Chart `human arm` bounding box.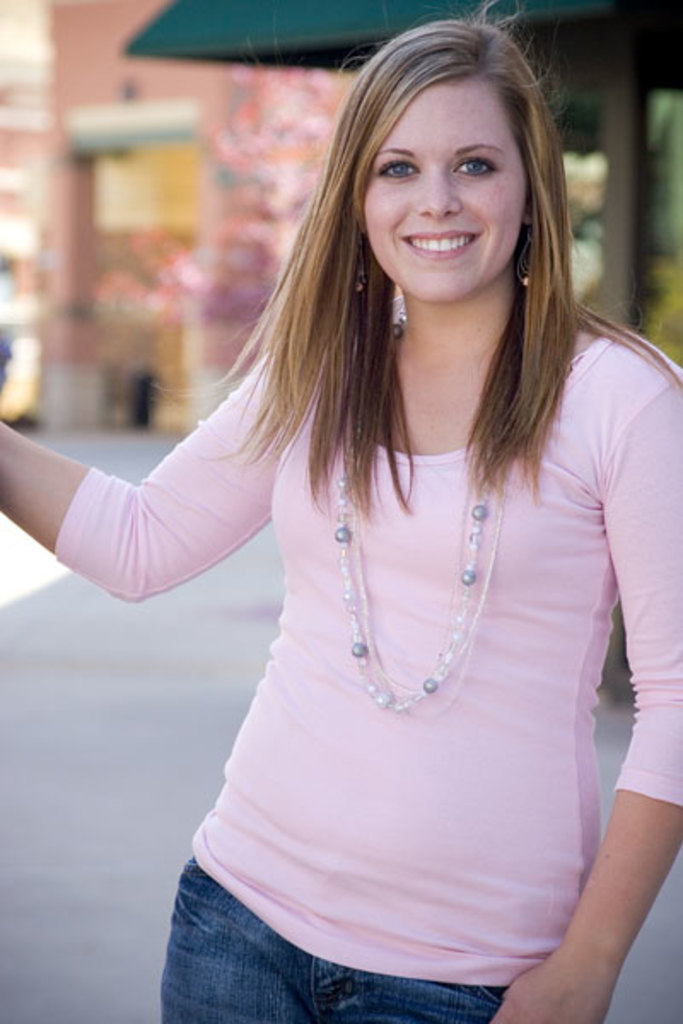
Charted: locate(20, 360, 319, 635).
